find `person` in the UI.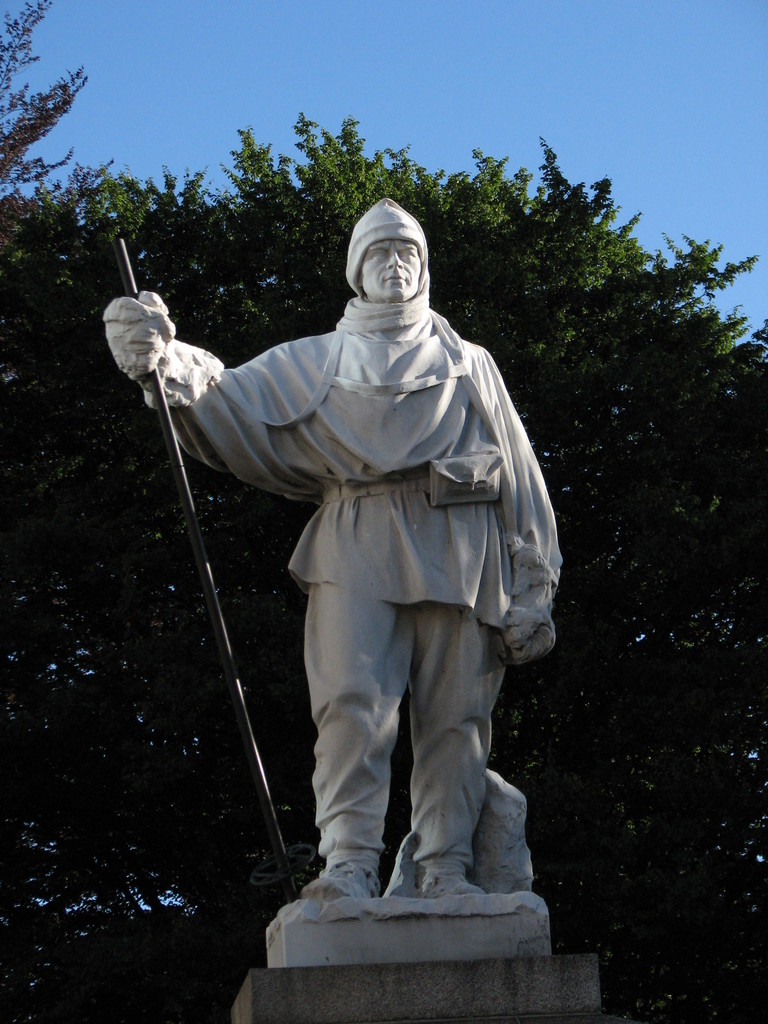
UI element at 136/176/558/965.
